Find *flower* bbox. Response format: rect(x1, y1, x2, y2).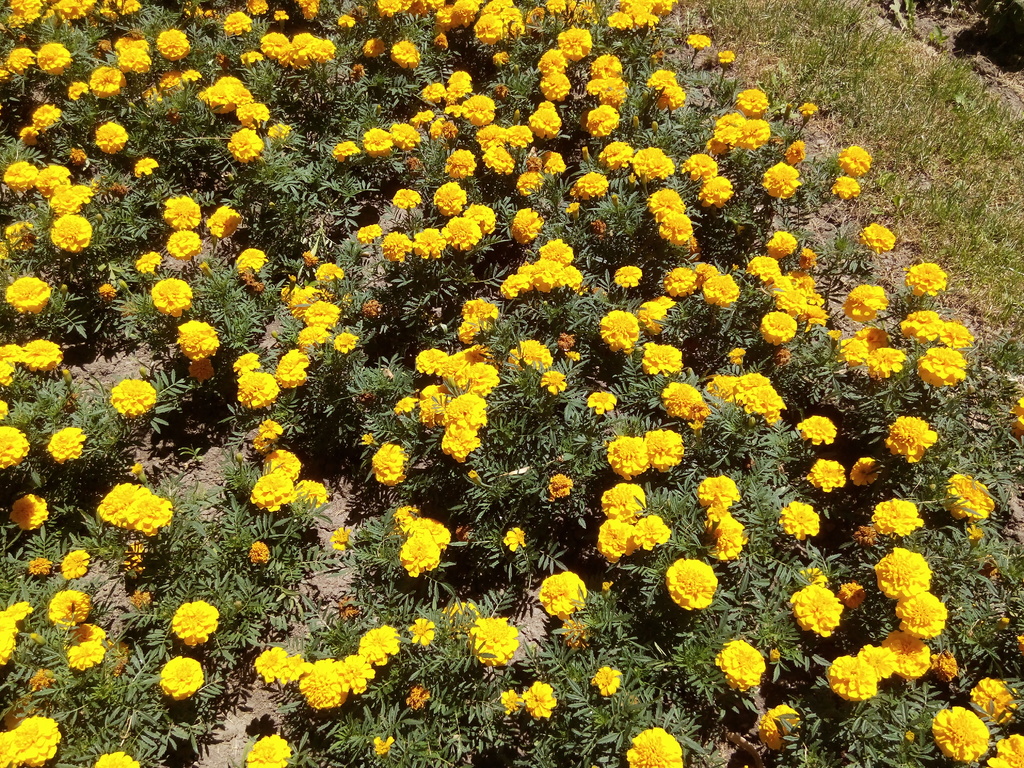
rect(627, 143, 664, 179).
